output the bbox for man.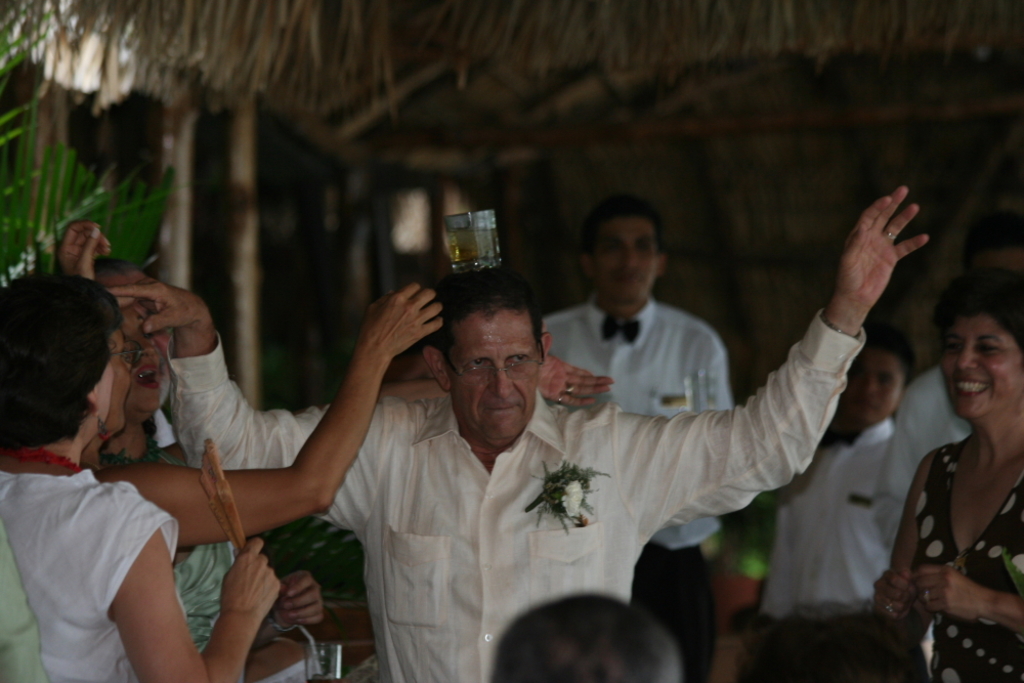
box=[544, 209, 737, 682].
